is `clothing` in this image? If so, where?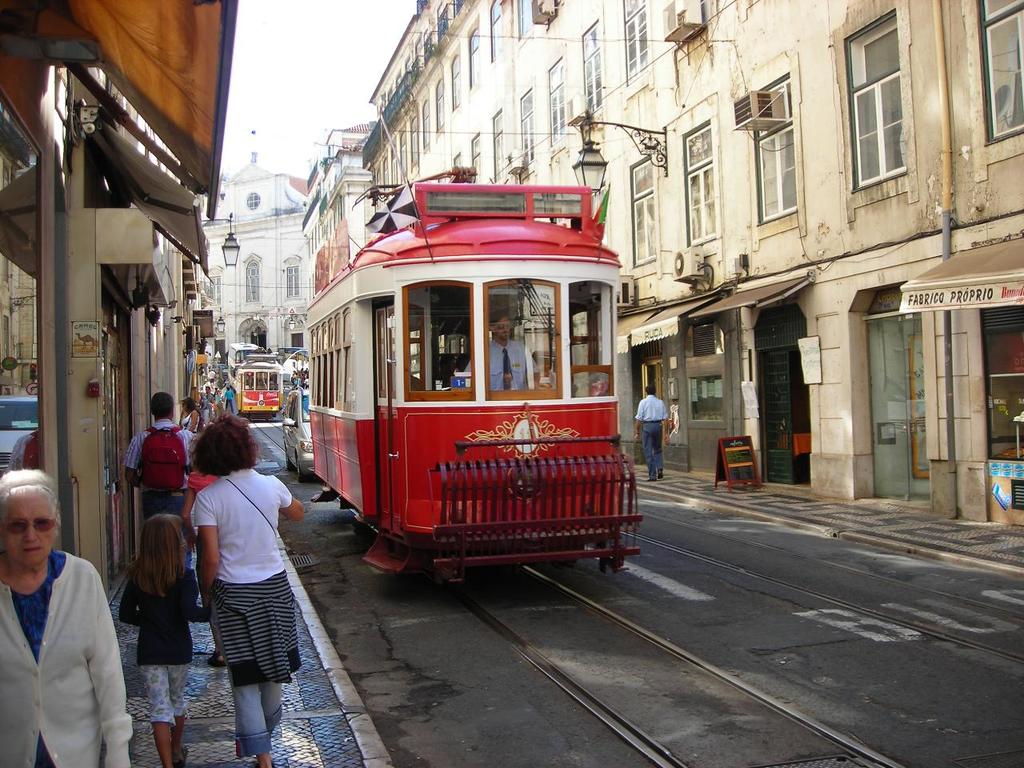
Yes, at [637,397,663,470].
